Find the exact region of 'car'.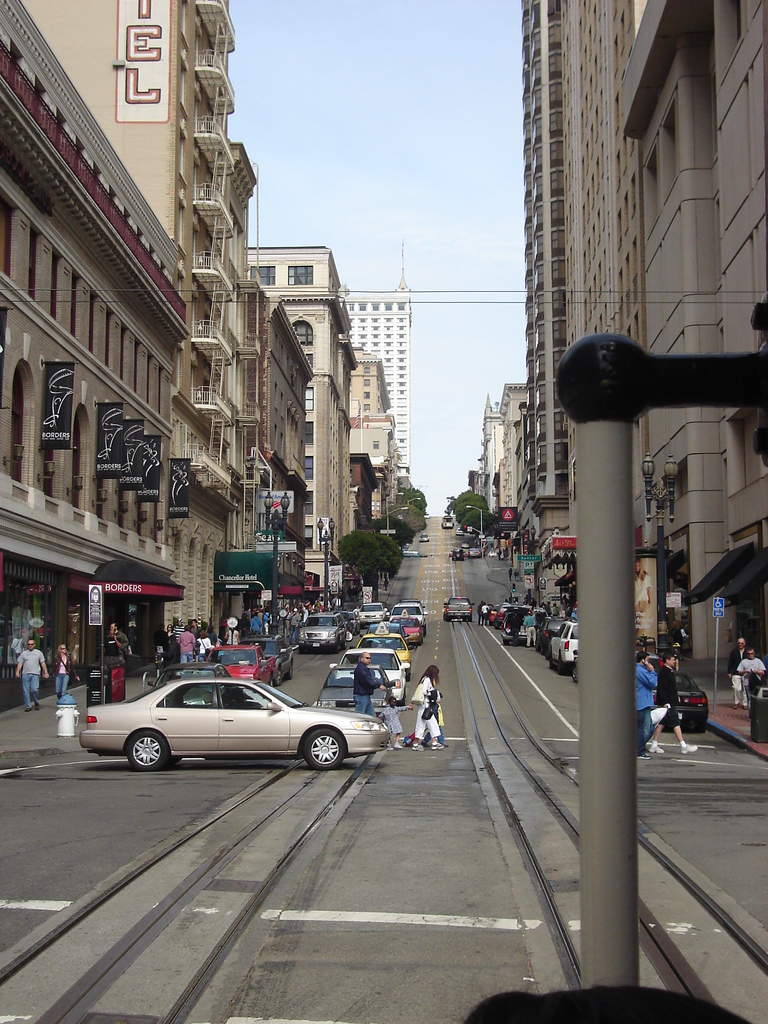
Exact region: 467,548,483,559.
